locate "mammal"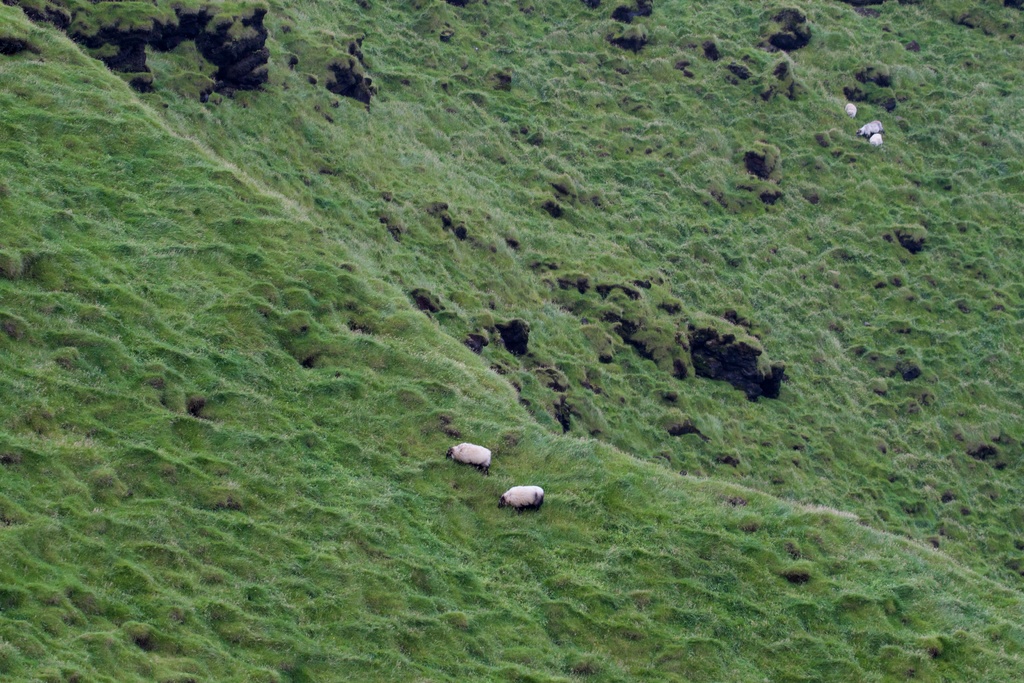
(868,134,884,145)
